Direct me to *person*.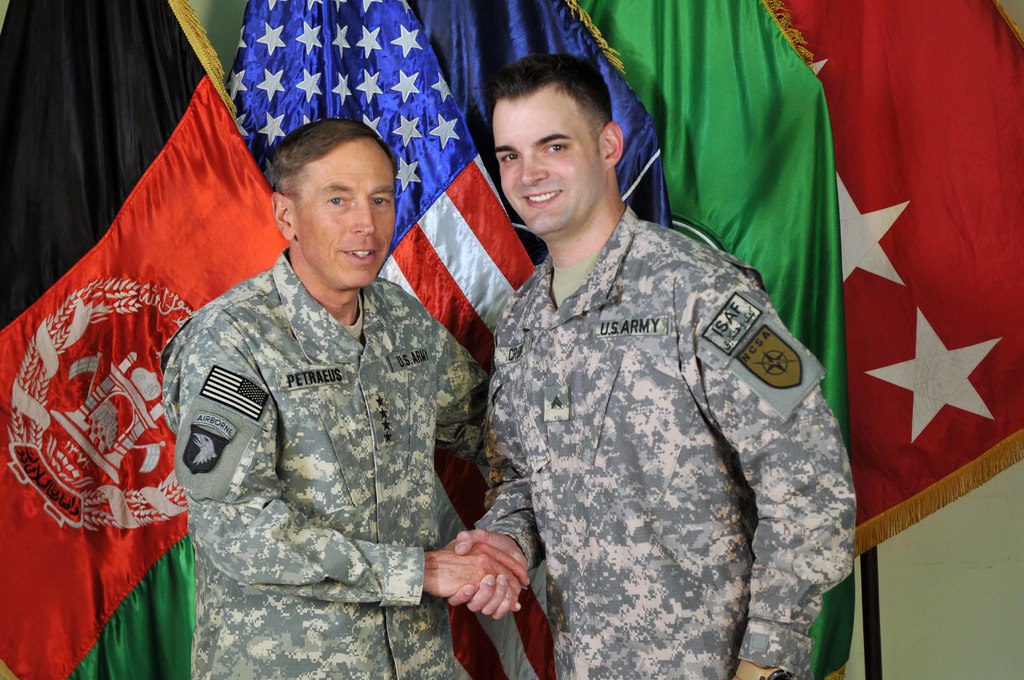
Direction: 434, 44, 847, 679.
